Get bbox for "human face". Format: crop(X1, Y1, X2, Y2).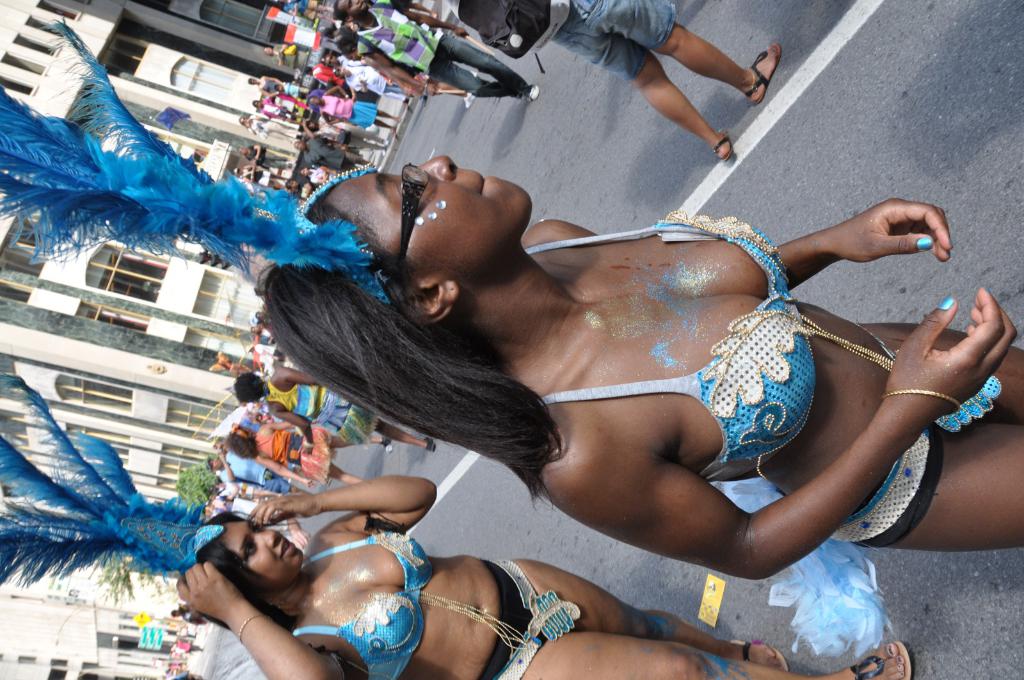
crop(217, 519, 307, 594).
